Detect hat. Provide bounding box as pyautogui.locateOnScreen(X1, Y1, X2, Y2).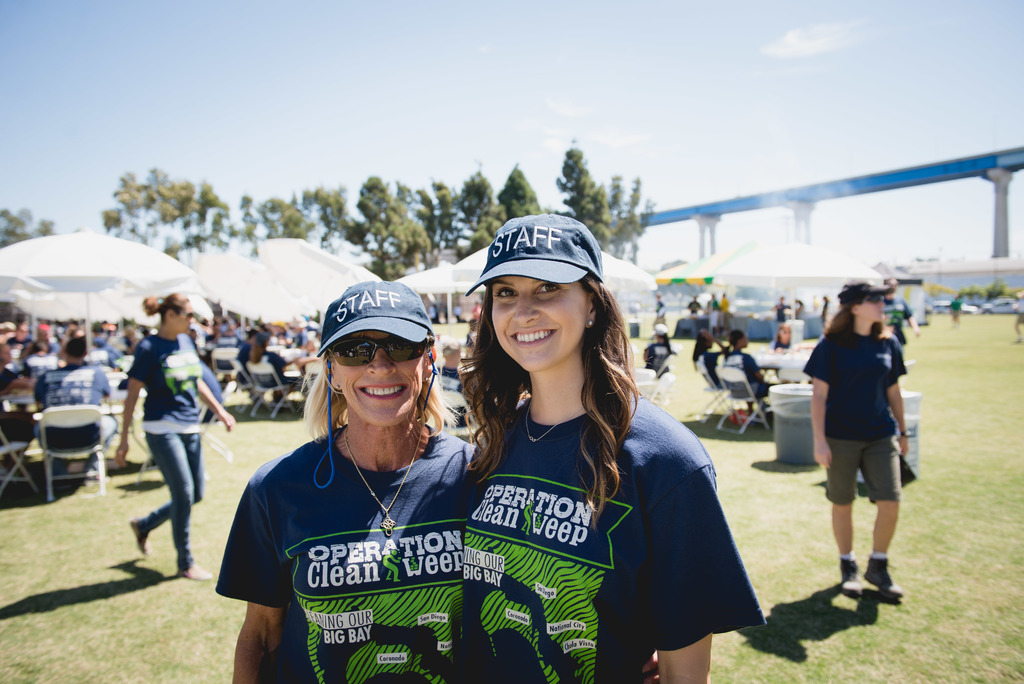
pyautogui.locateOnScreen(836, 275, 895, 302).
